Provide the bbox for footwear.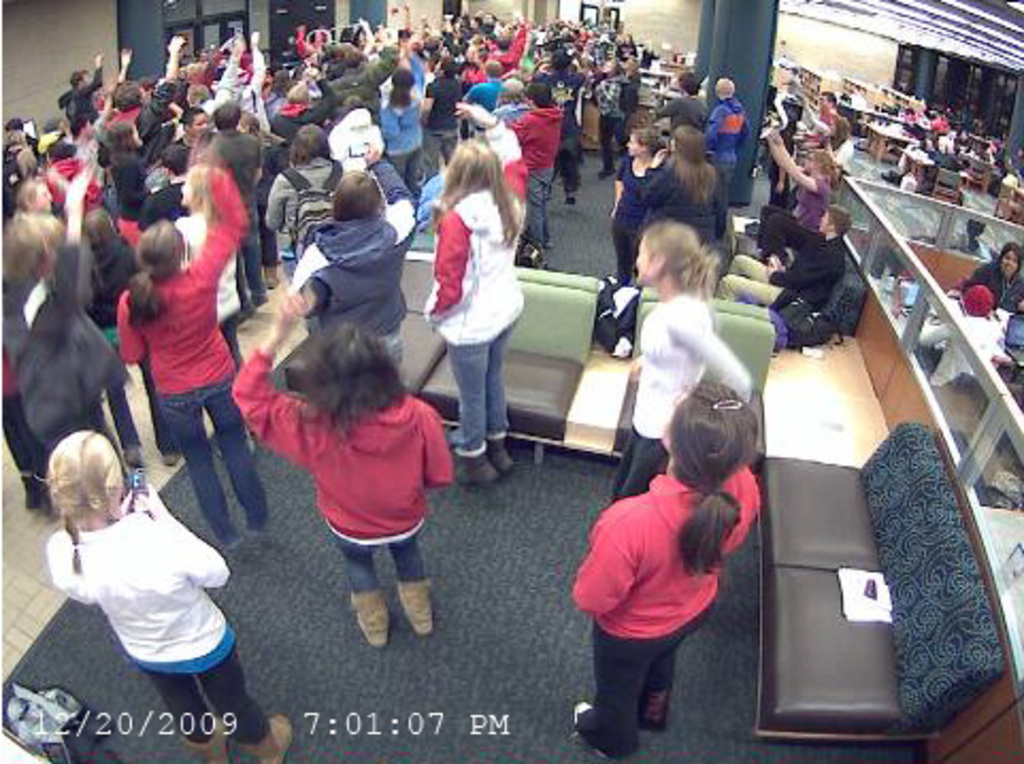
<region>453, 441, 498, 485</region>.
